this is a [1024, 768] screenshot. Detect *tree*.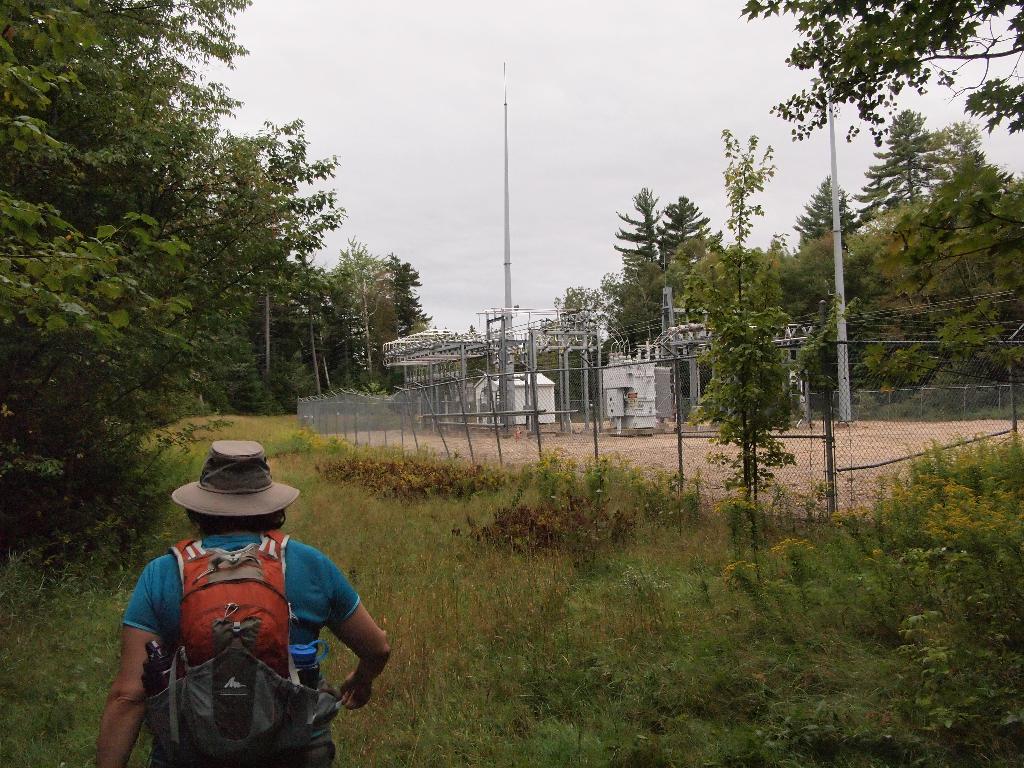
crop(796, 177, 856, 246).
